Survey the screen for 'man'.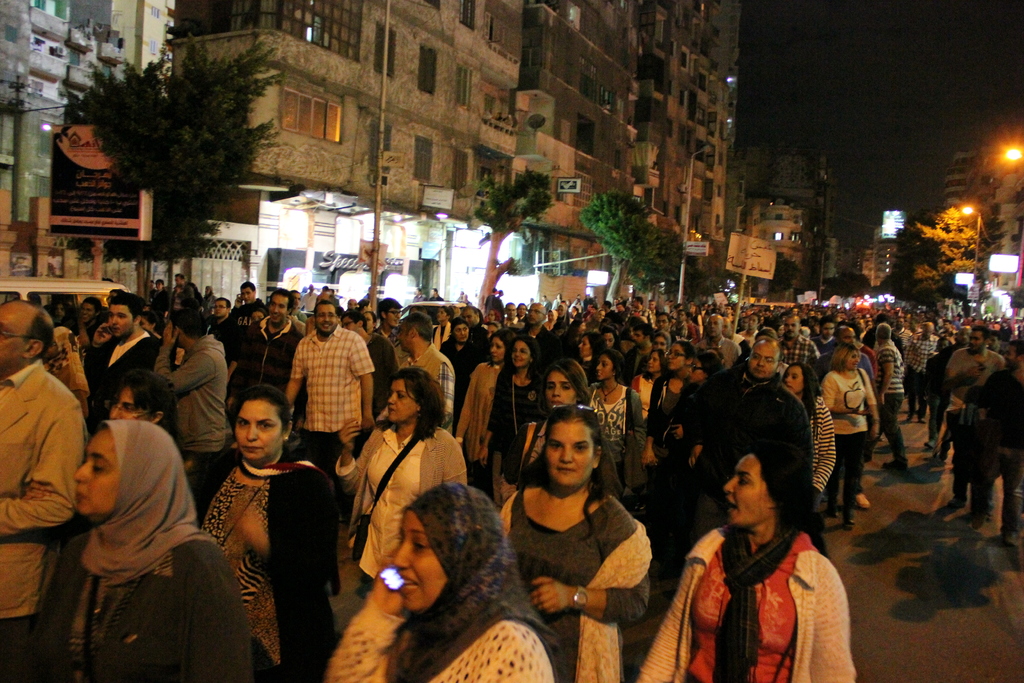
Survey found: (left=933, top=325, right=1000, bottom=529).
